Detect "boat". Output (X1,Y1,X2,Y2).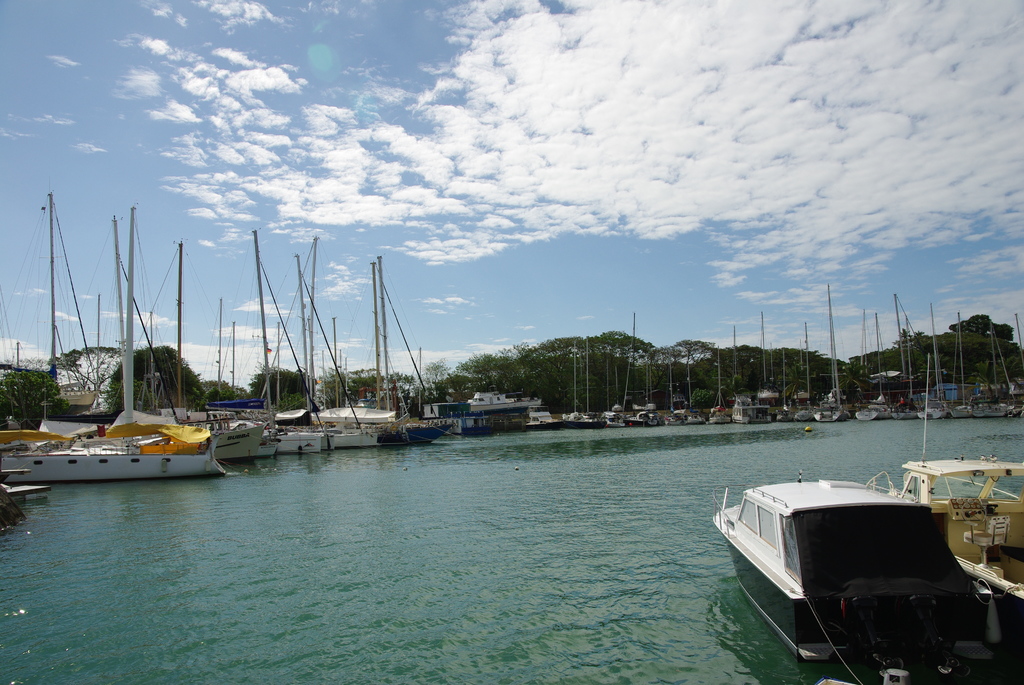
(894,292,923,424).
